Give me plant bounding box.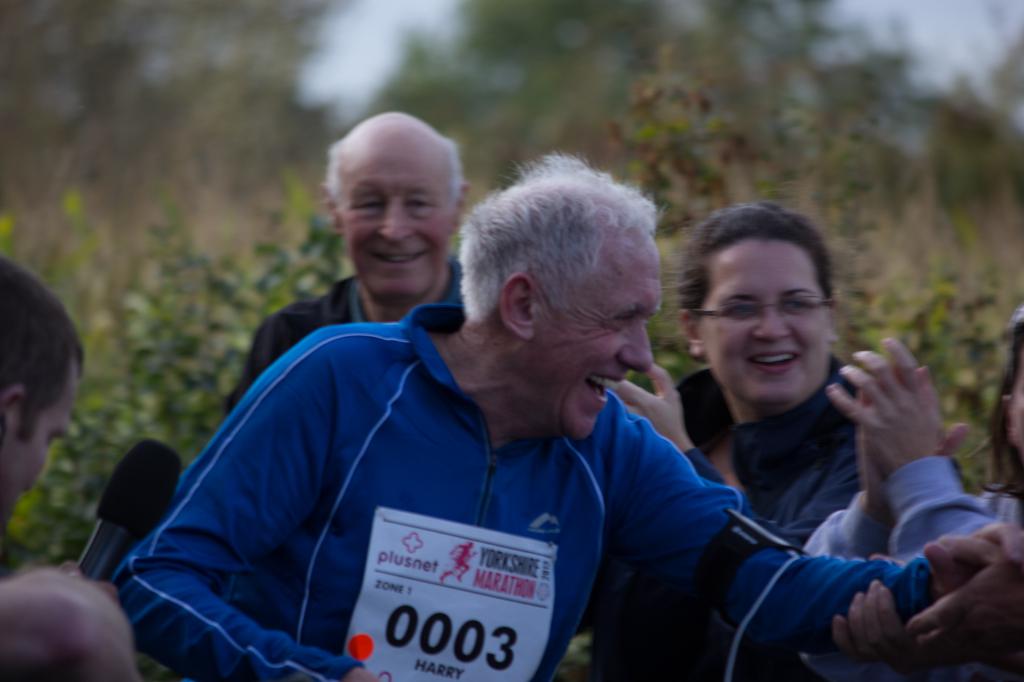
select_region(0, 173, 364, 567).
